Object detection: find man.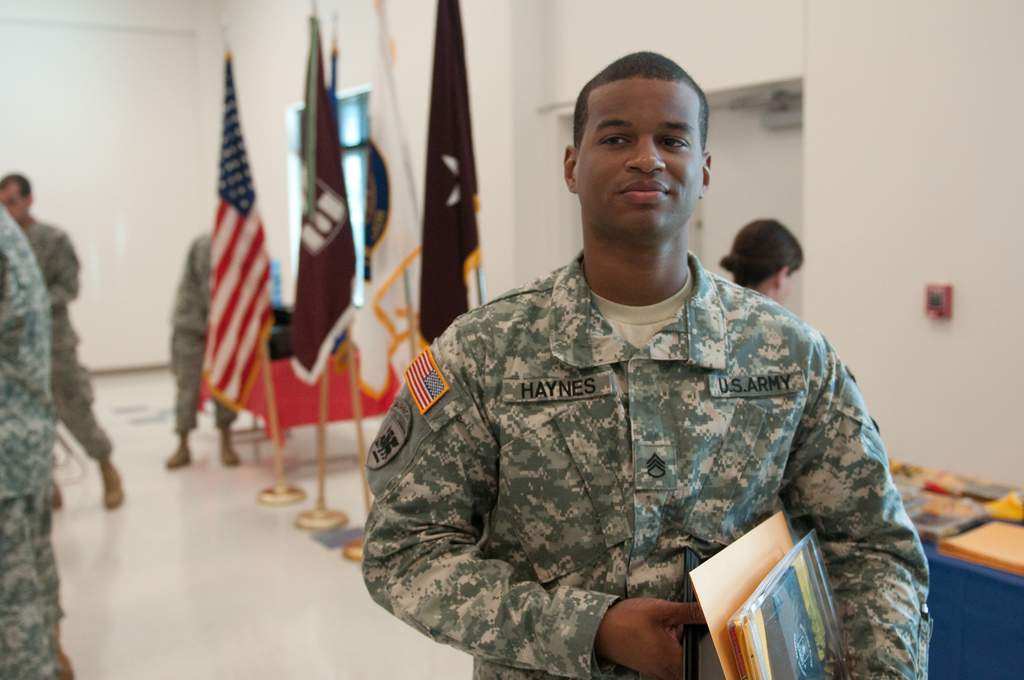
[x1=360, y1=70, x2=922, y2=679].
